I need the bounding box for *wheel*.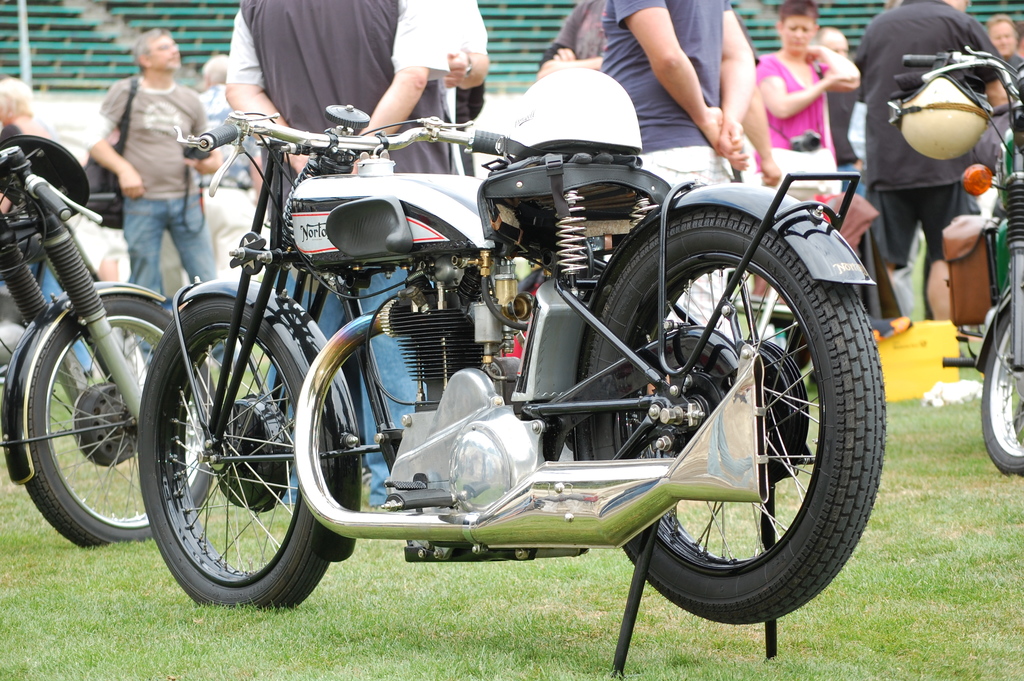
Here it is: box=[564, 202, 885, 621].
